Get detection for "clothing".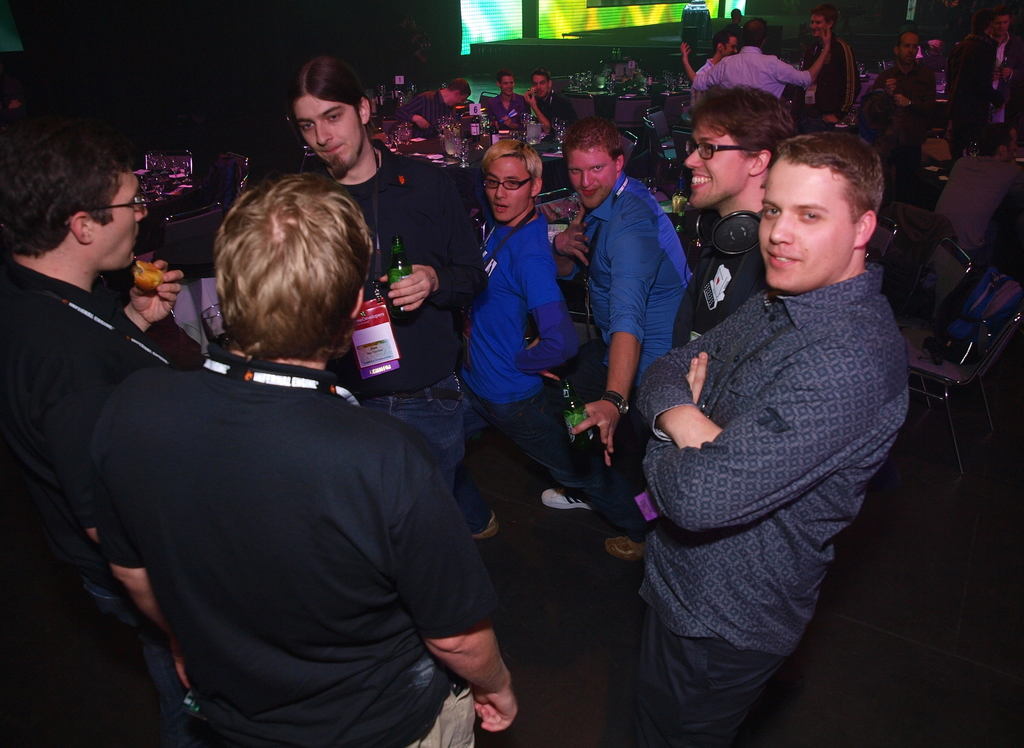
Detection: <bbox>803, 36, 859, 117</bbox>.
